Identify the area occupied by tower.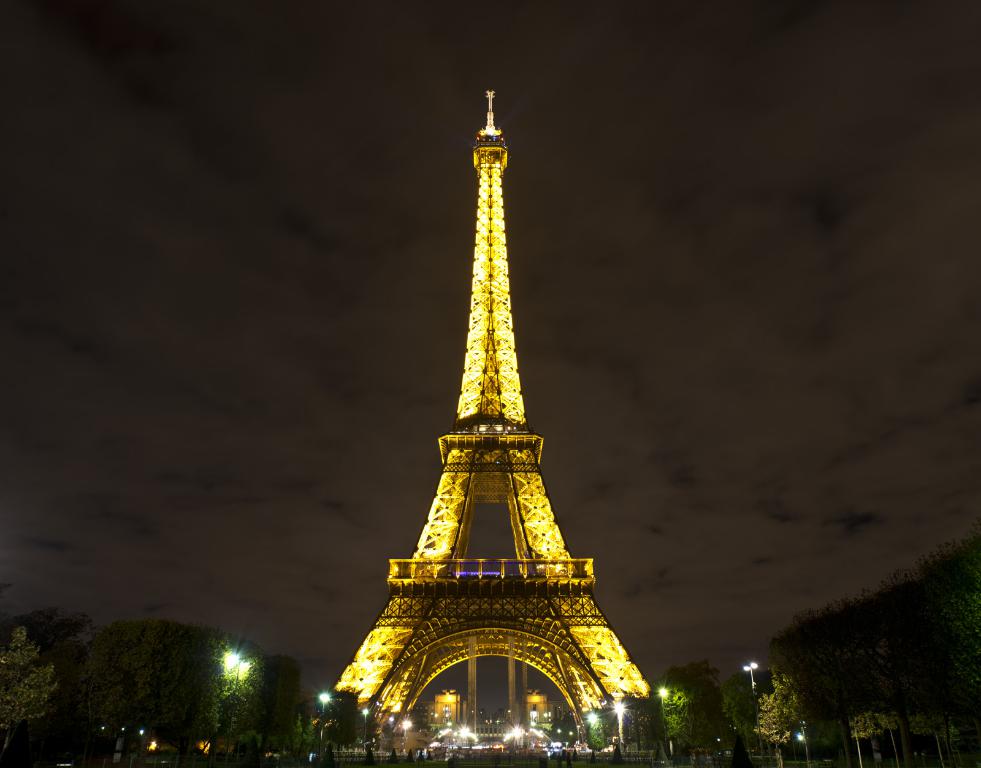
Area: x1=331, y1=89, x2=650, y2=735.
